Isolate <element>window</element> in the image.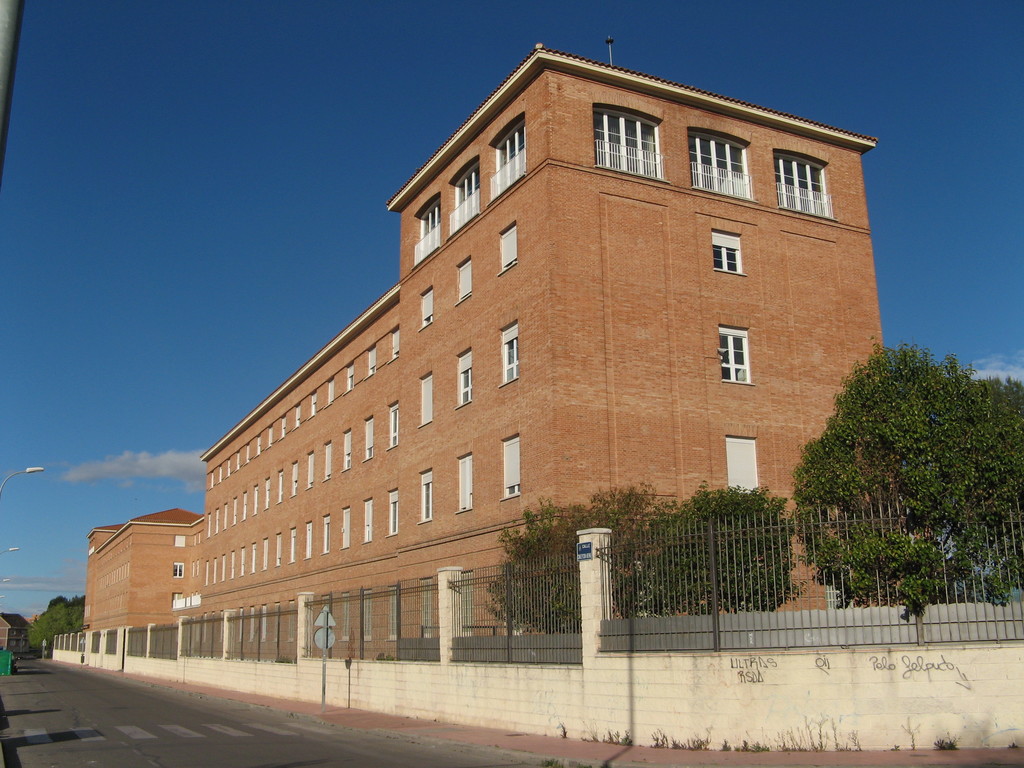
Isolated region: 303 522 312 560.
